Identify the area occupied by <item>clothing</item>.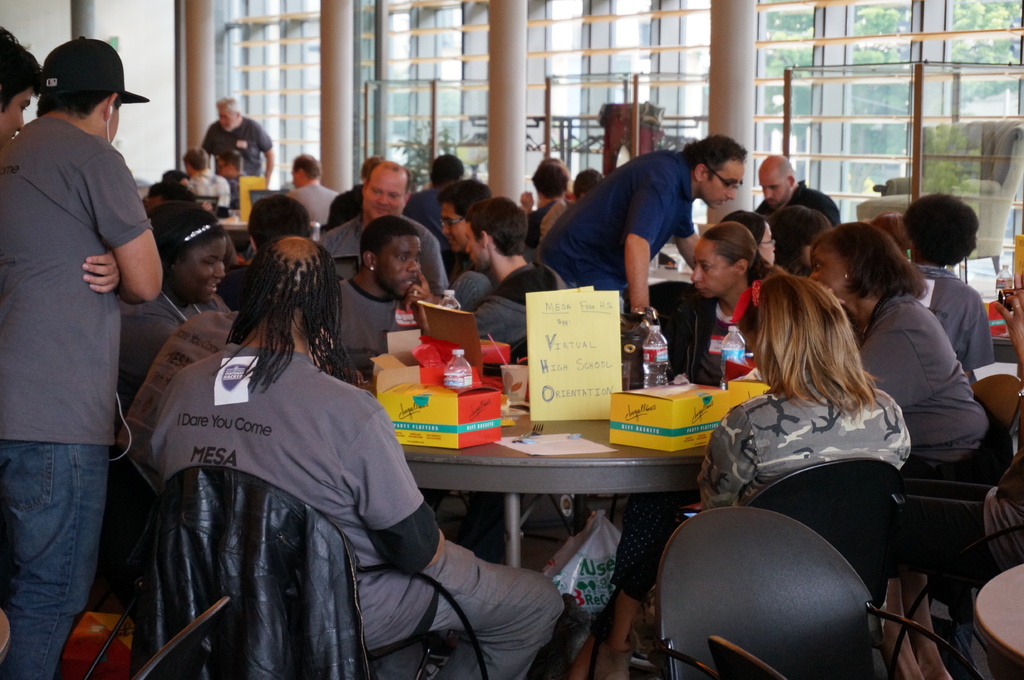
Area: box=[285, 180, 347, 235].
